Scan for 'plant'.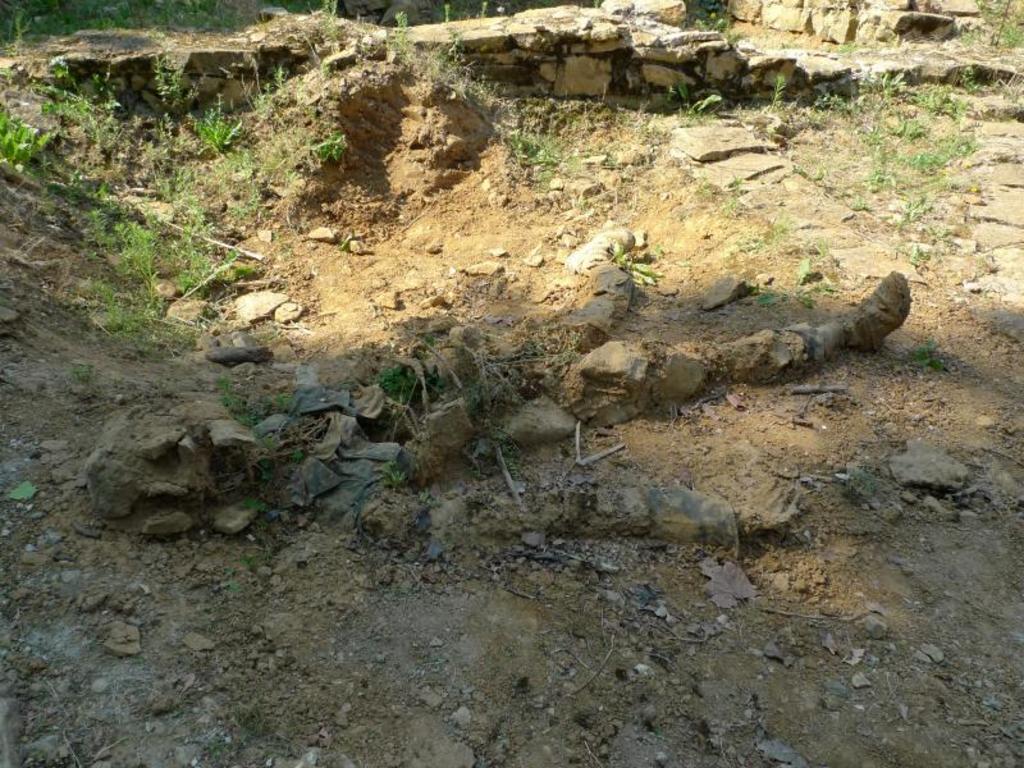
Scan result: 964/0/1023/54.
